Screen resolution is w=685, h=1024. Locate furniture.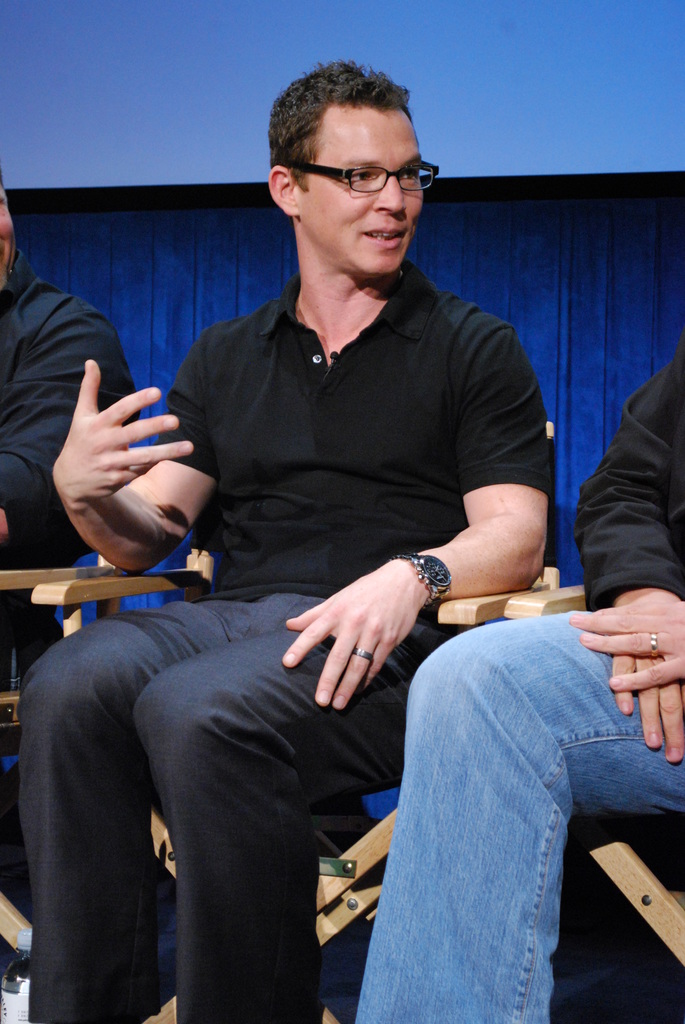
(left=0, top=550, right=122, bottom=953).
